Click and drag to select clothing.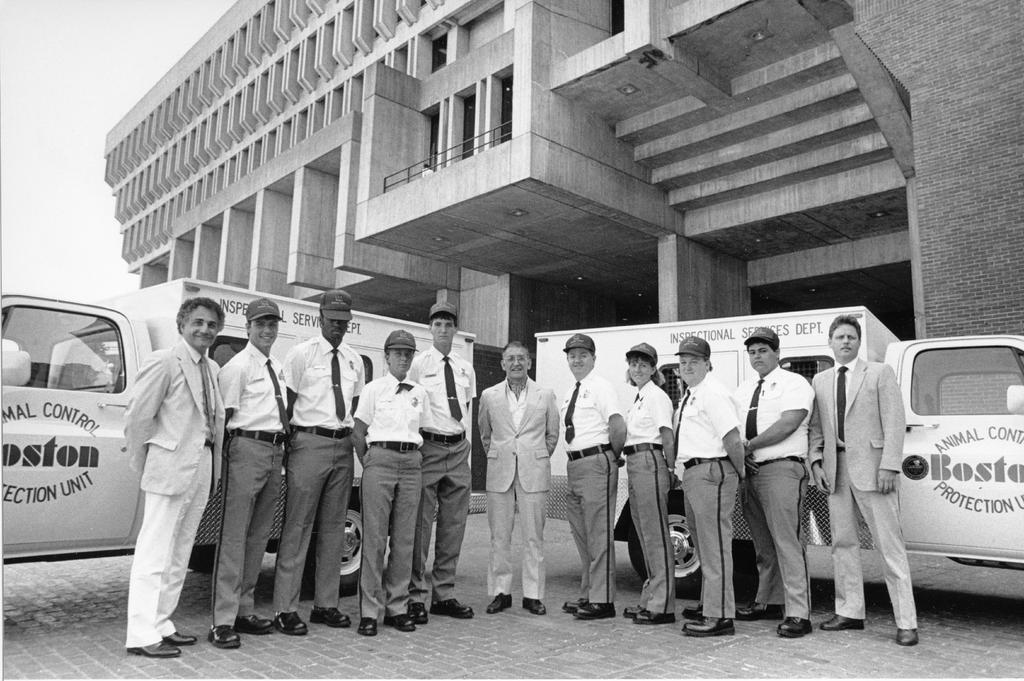
Selection: bbox(477, 377, 559, 595).
